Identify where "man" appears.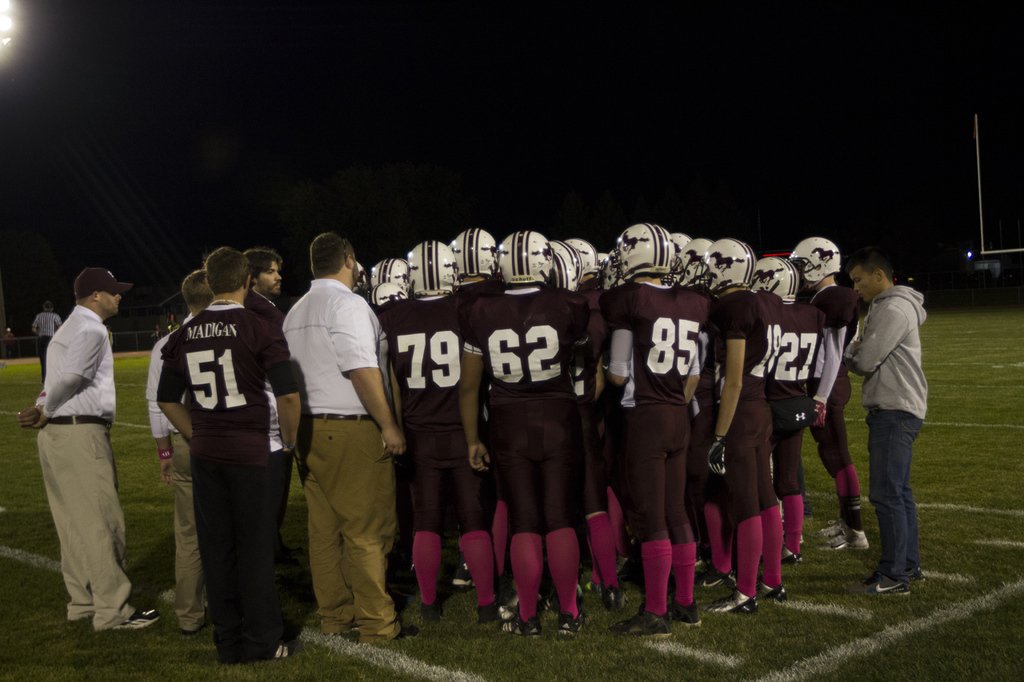
Appears at (15,262,166,635).
